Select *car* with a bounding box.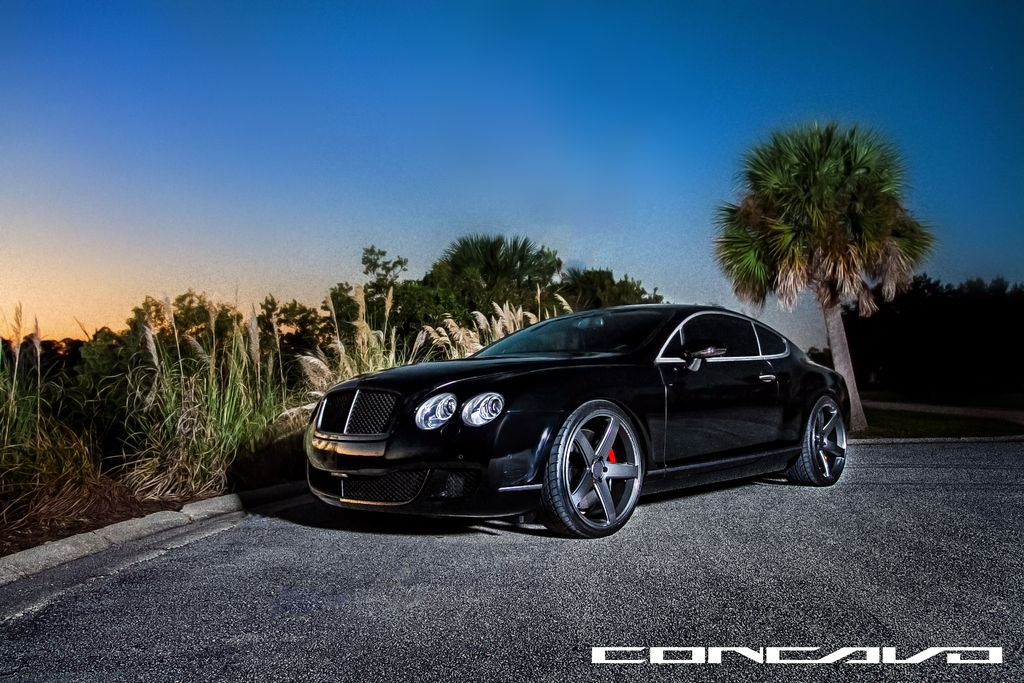
296/296/882/541.
